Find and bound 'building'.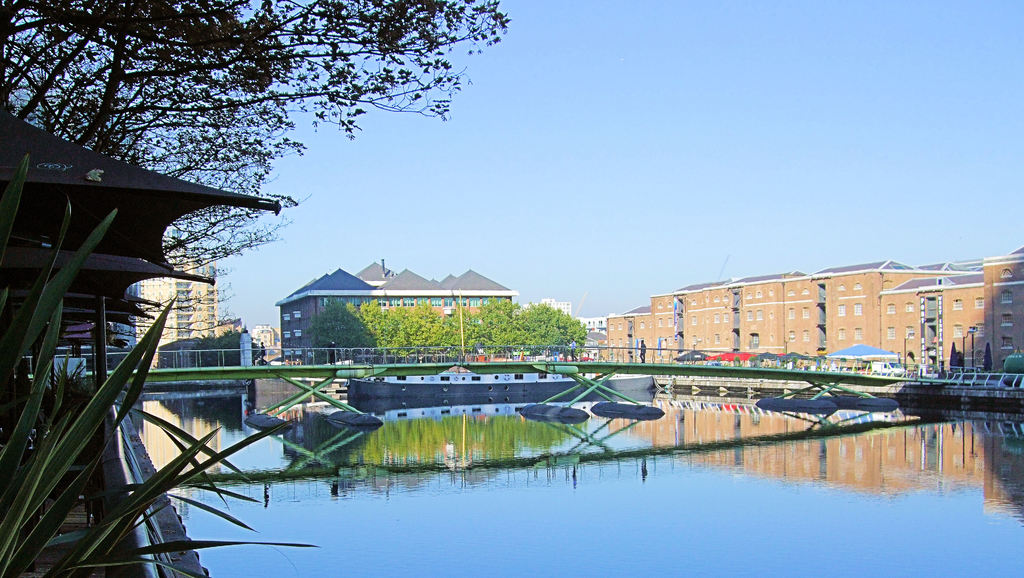
Bound: [left=529, top=258, right=1022, bottom=390].
